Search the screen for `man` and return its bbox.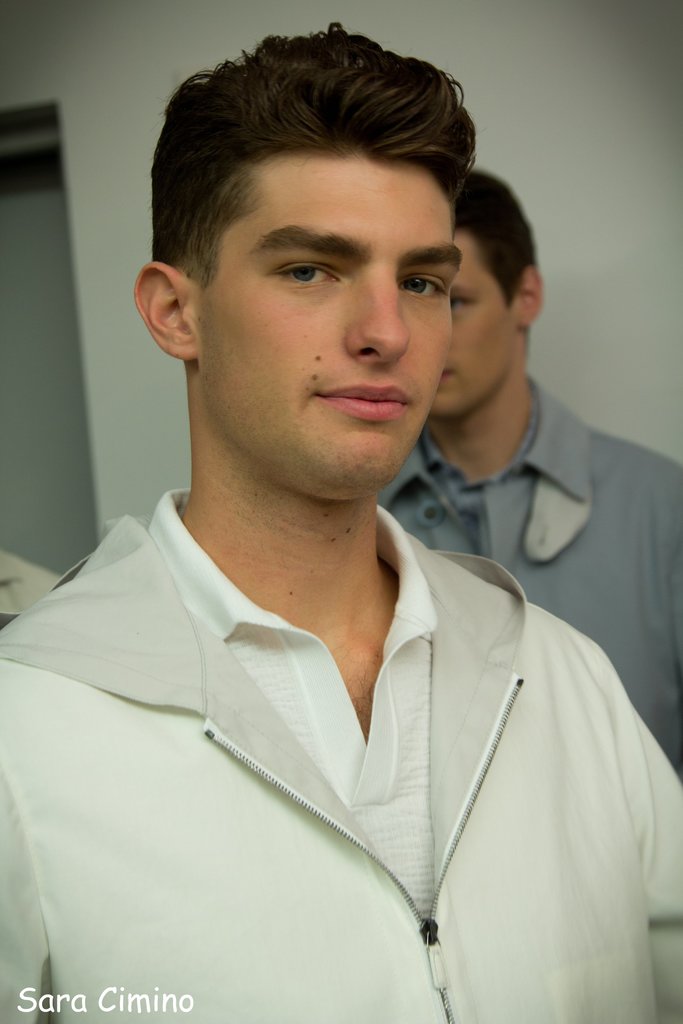
Found: x1=375, y1=171, x2=682, y2=776.
